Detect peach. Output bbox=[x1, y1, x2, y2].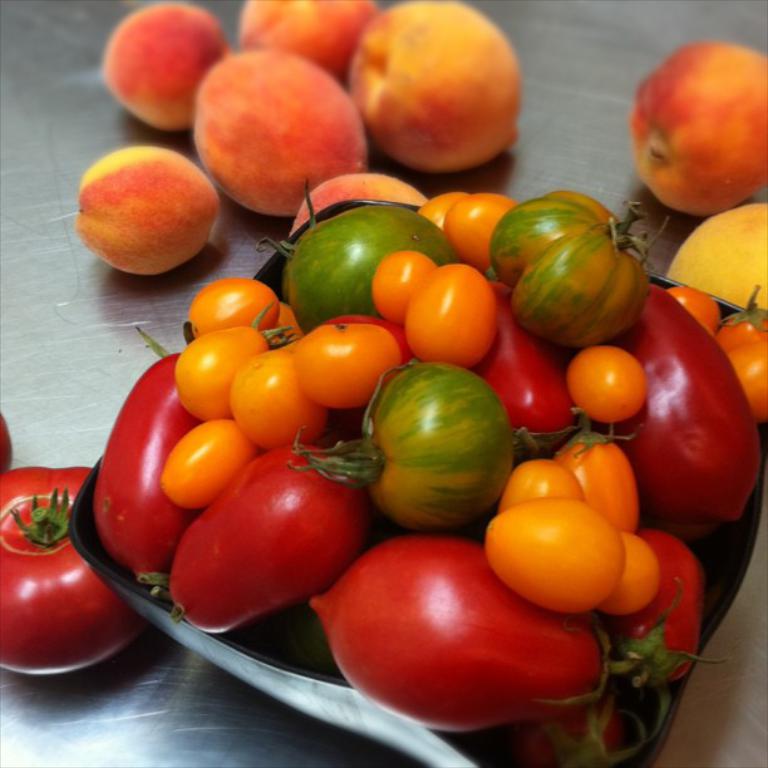
bbox=[72, 143, 221, 281].
